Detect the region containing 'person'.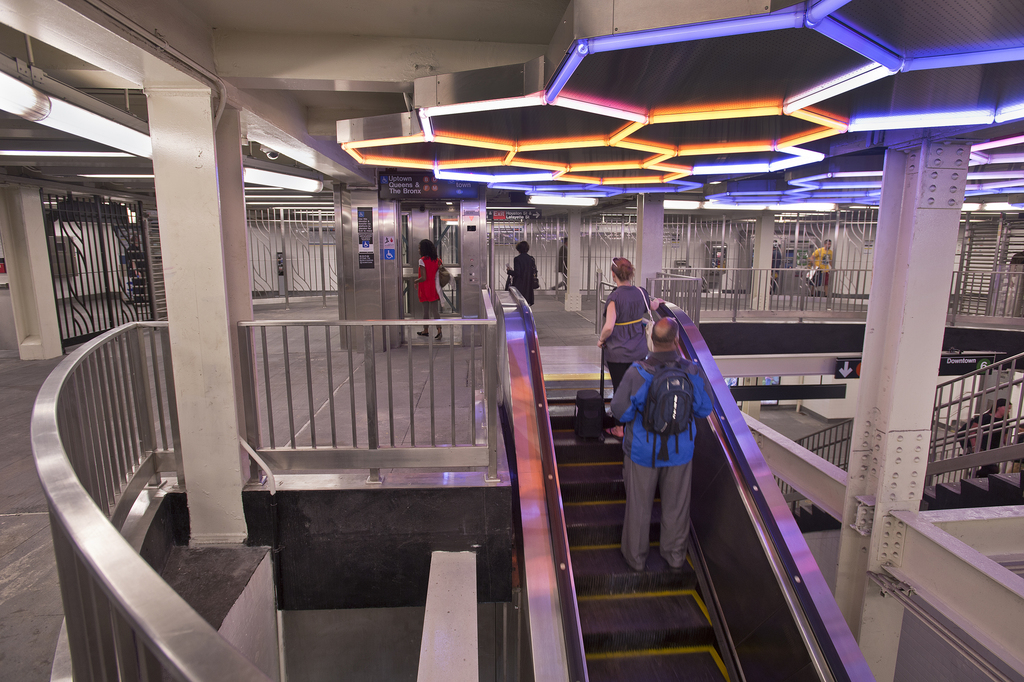
(416,241,446,343).
